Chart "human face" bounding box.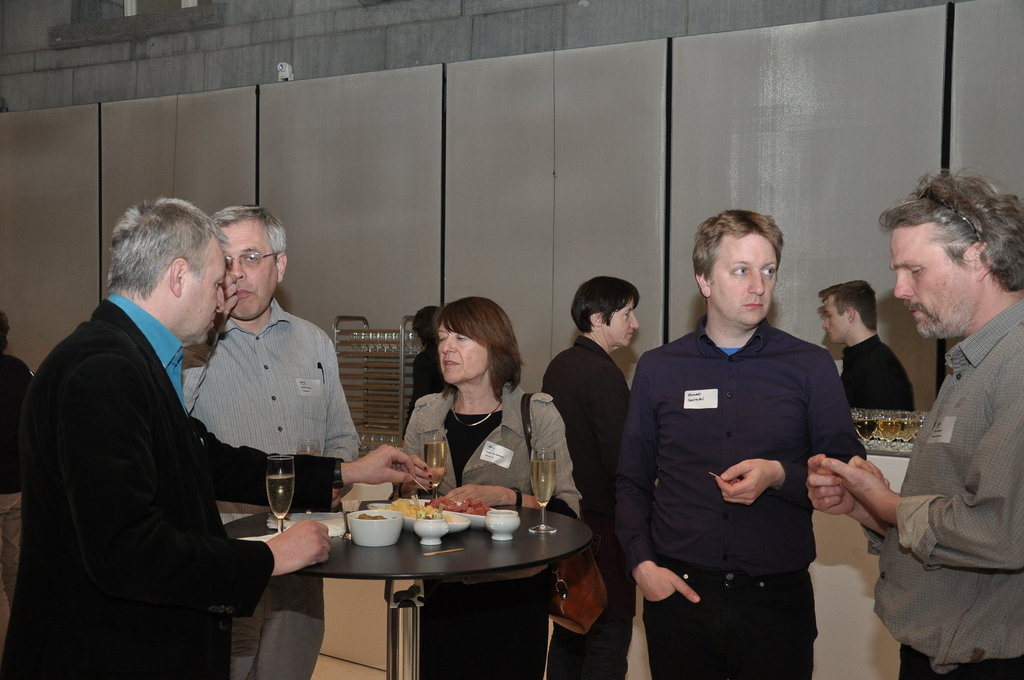
Charted: (left=438, top=316, right=488, bottom=384).
